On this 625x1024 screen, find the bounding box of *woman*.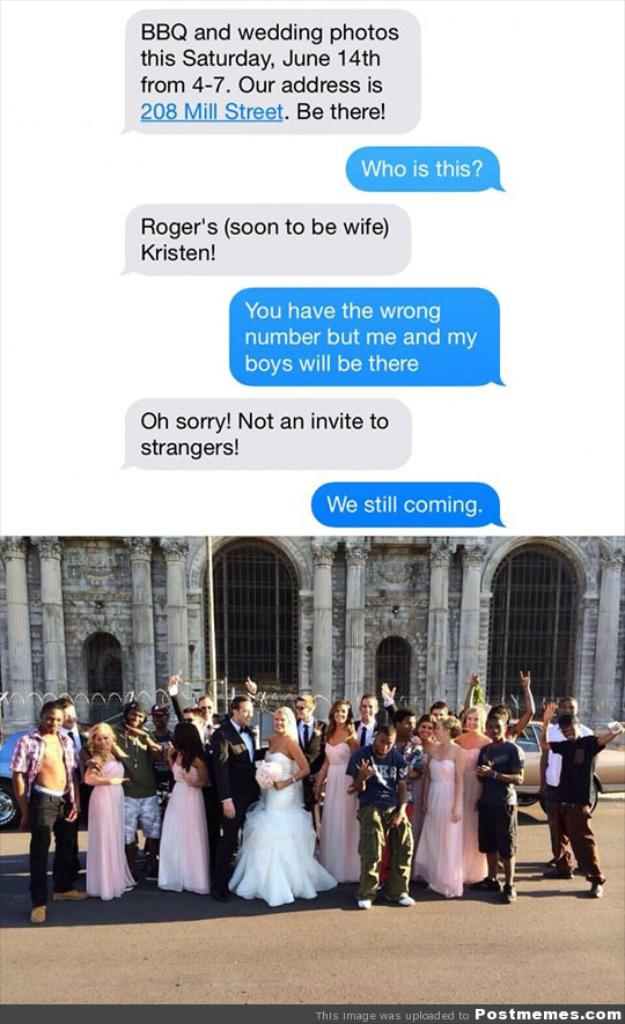
Bounding box: locate(409, 715, 465, 903).
